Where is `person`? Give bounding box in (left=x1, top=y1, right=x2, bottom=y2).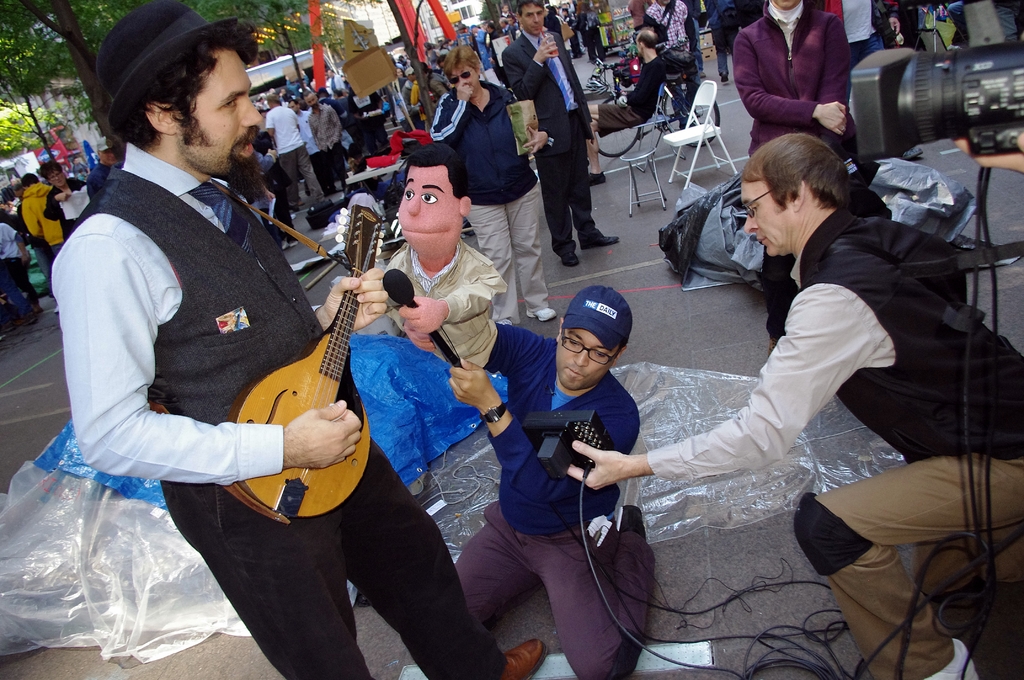
(left=508, top=10, right=619, bottom=273).
